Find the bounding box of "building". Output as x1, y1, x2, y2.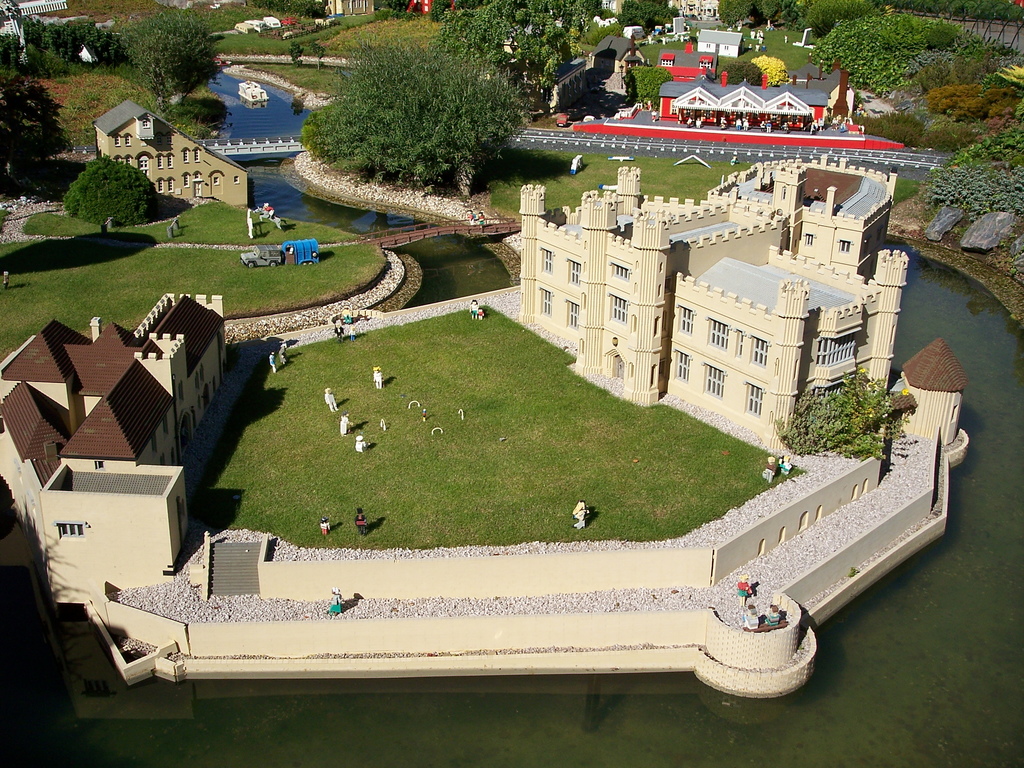
0, 290, 228, 576.
